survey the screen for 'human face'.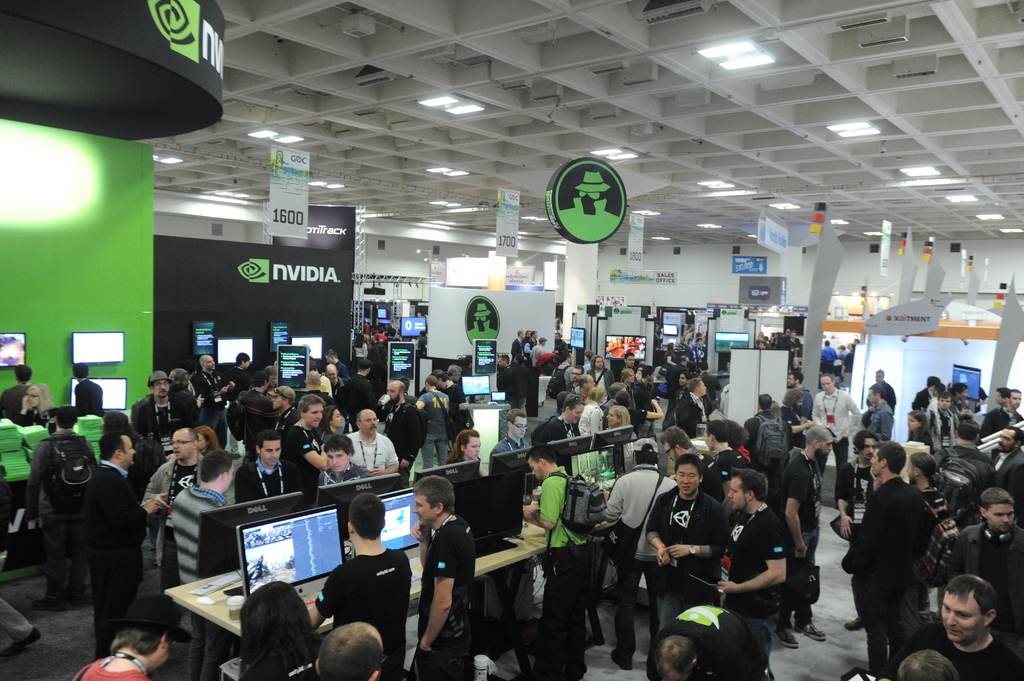
Survey found: bbox(122, 433, 139, 469).
